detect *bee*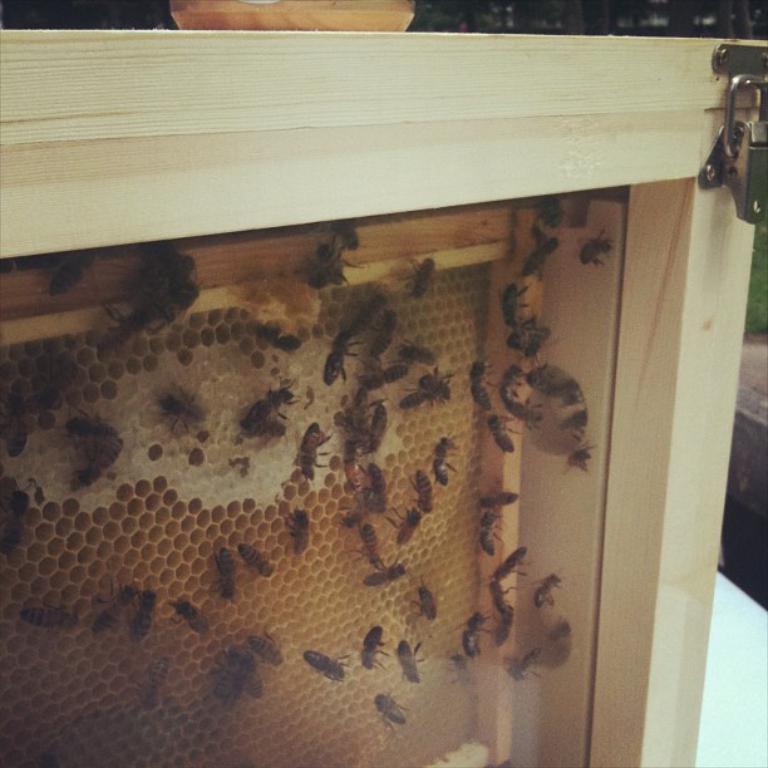
{"left": 280, "top": 507, "right": 311, "bottom": 552}
